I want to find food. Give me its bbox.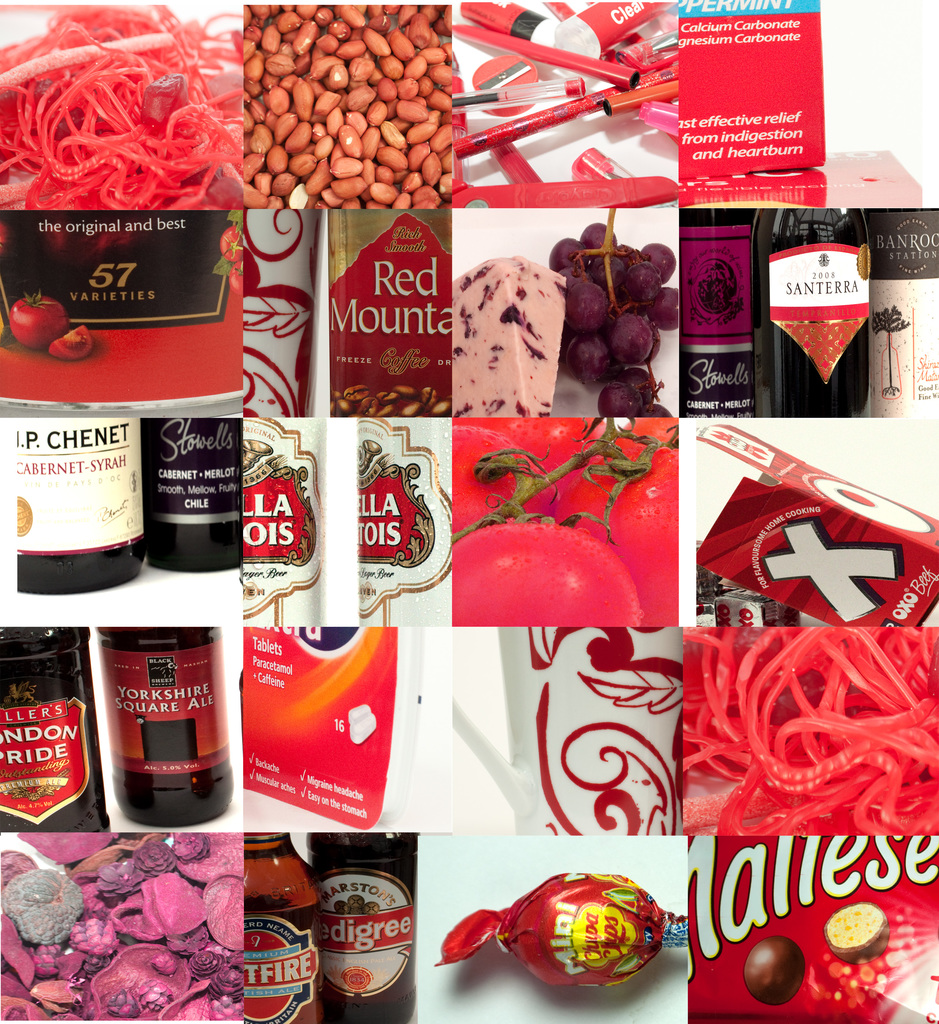
<region>681, 625, 938, 835</region>.
